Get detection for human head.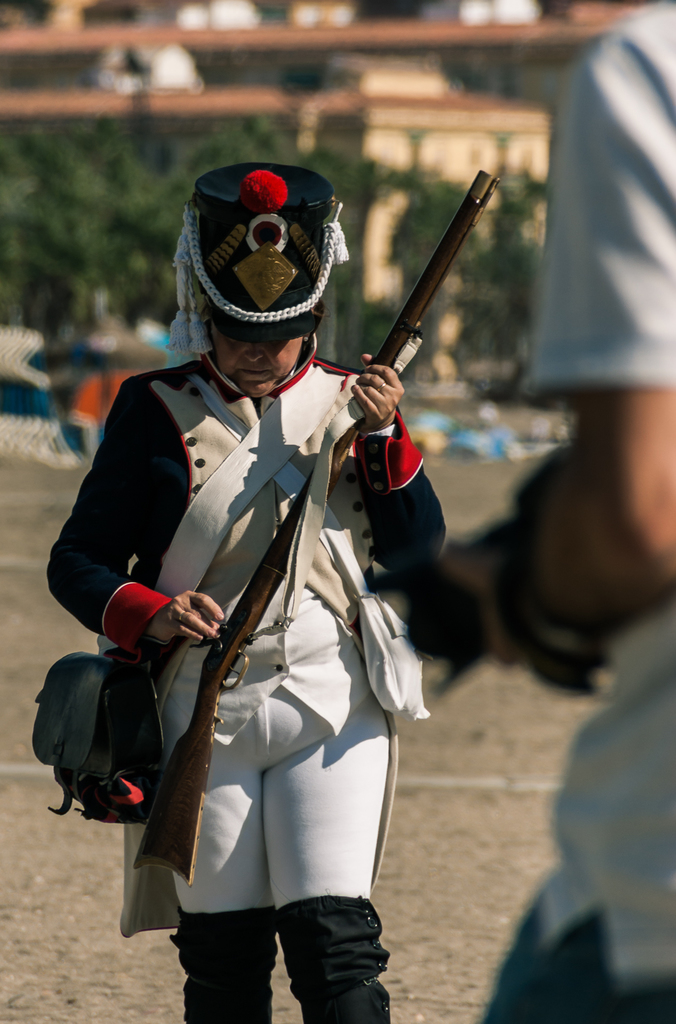
Detection: <box>202,297,304,396</box>.
